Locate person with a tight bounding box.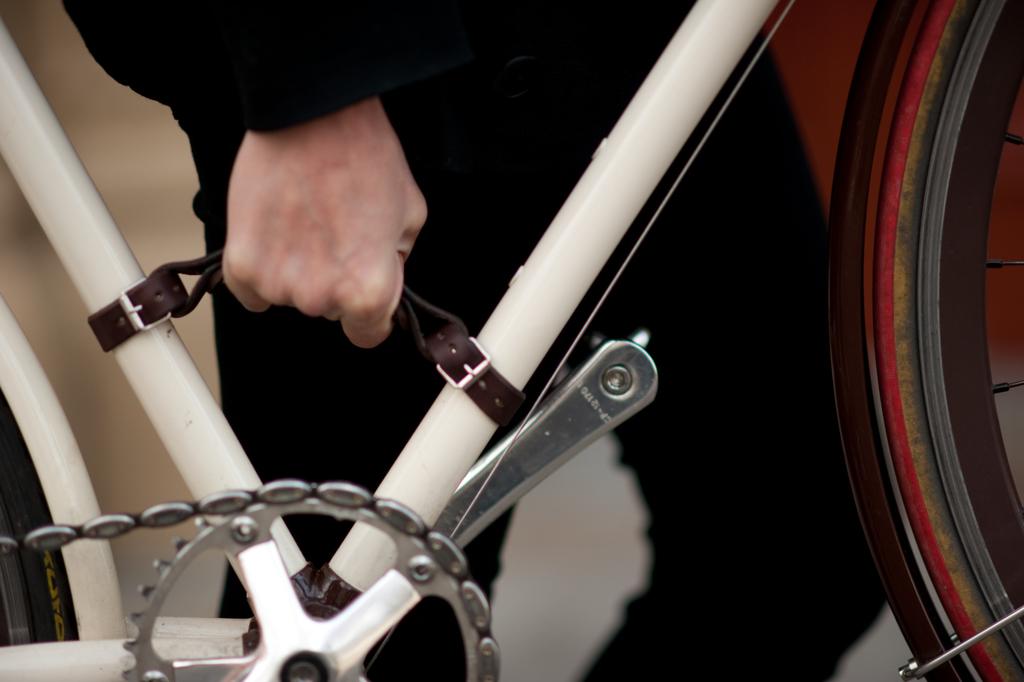
(left=58, top=0, right=918, bottom=681).
